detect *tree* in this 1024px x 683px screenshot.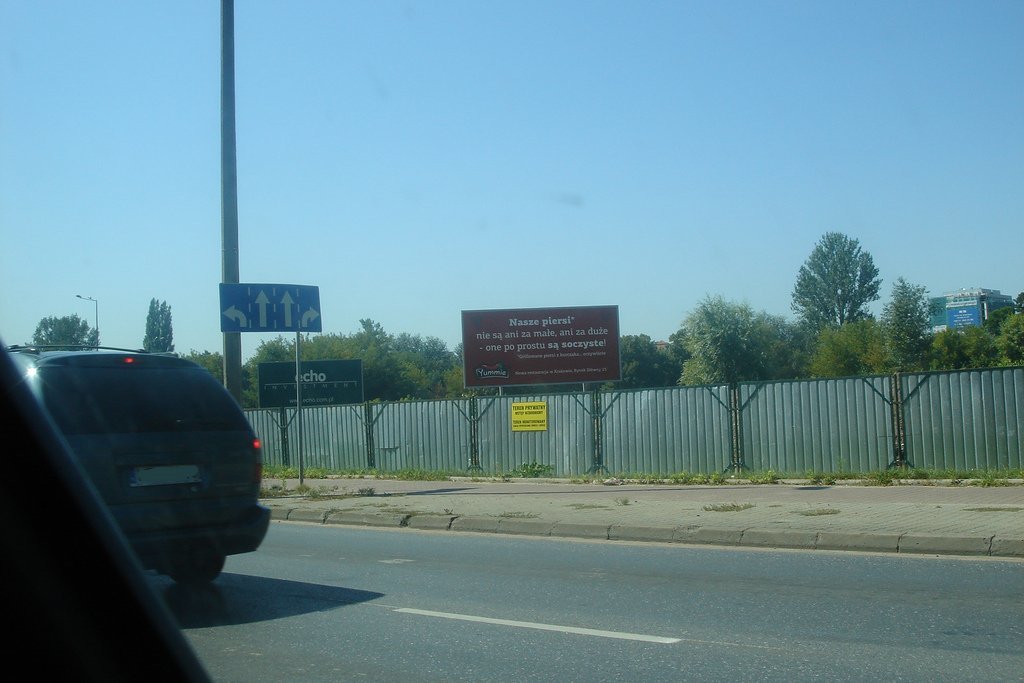
Detection: 391/330/450/390.
